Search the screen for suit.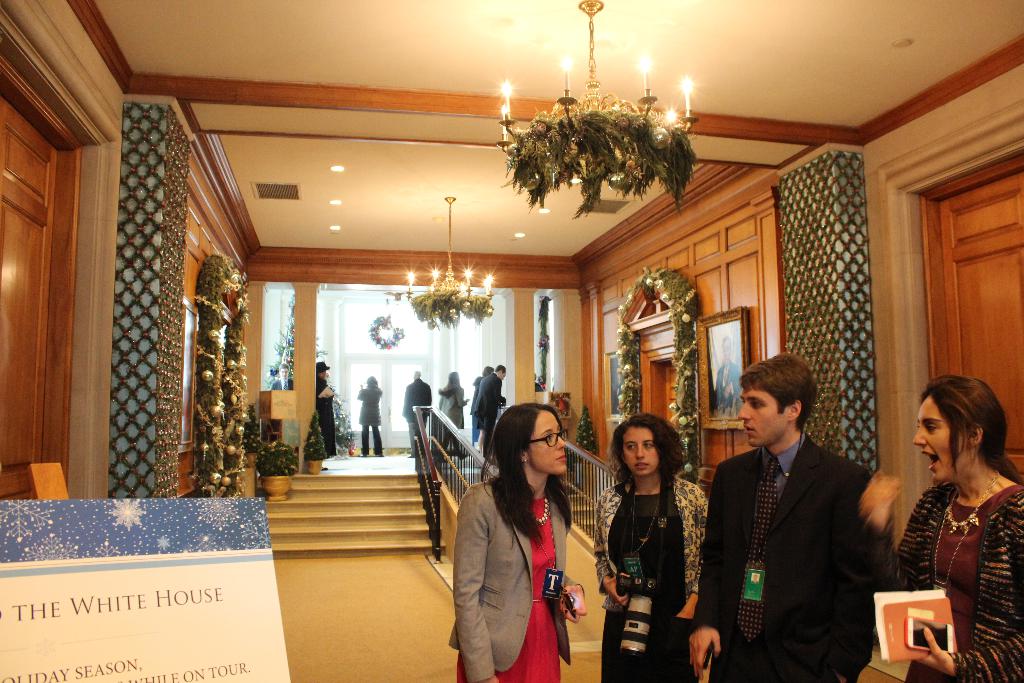
Found at left=404, top=378, right=434, bottom=452.
